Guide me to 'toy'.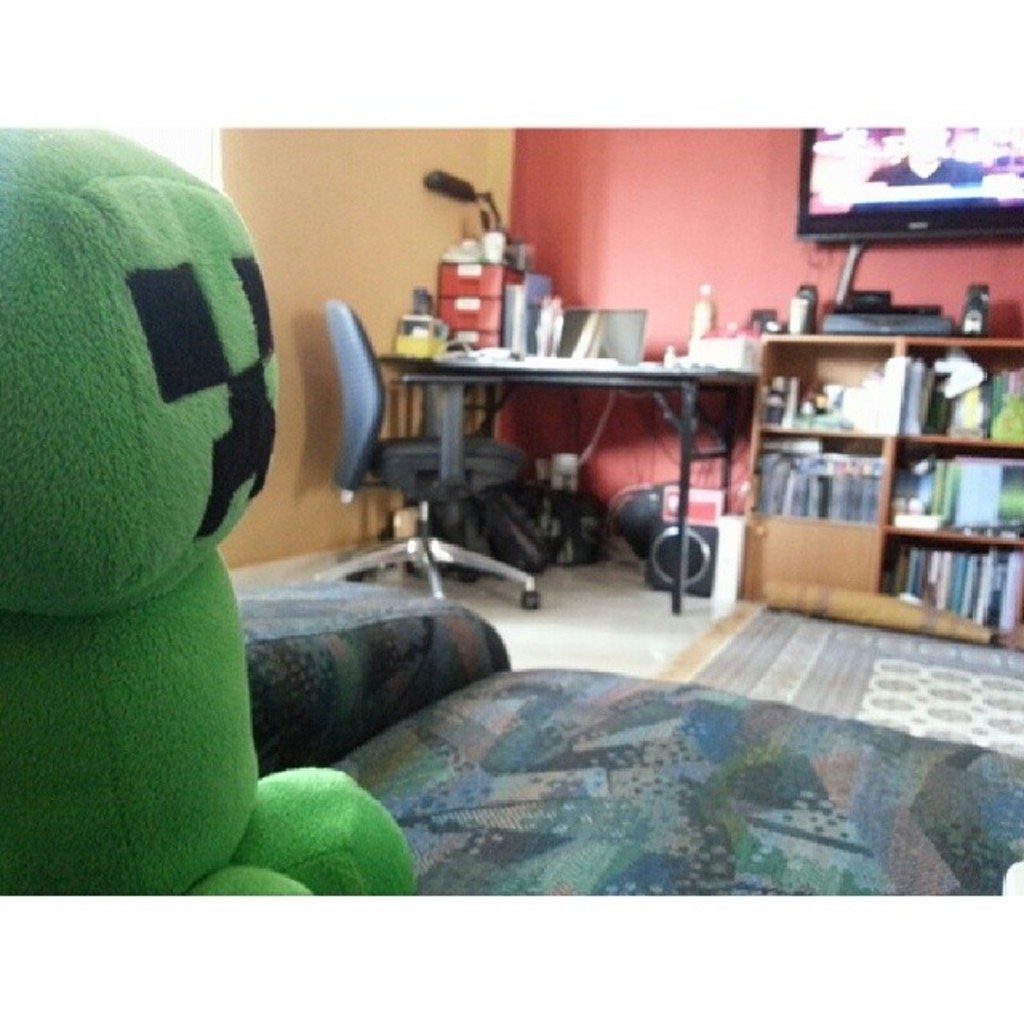
Guidance: box=[0, 118, 422, 909].
